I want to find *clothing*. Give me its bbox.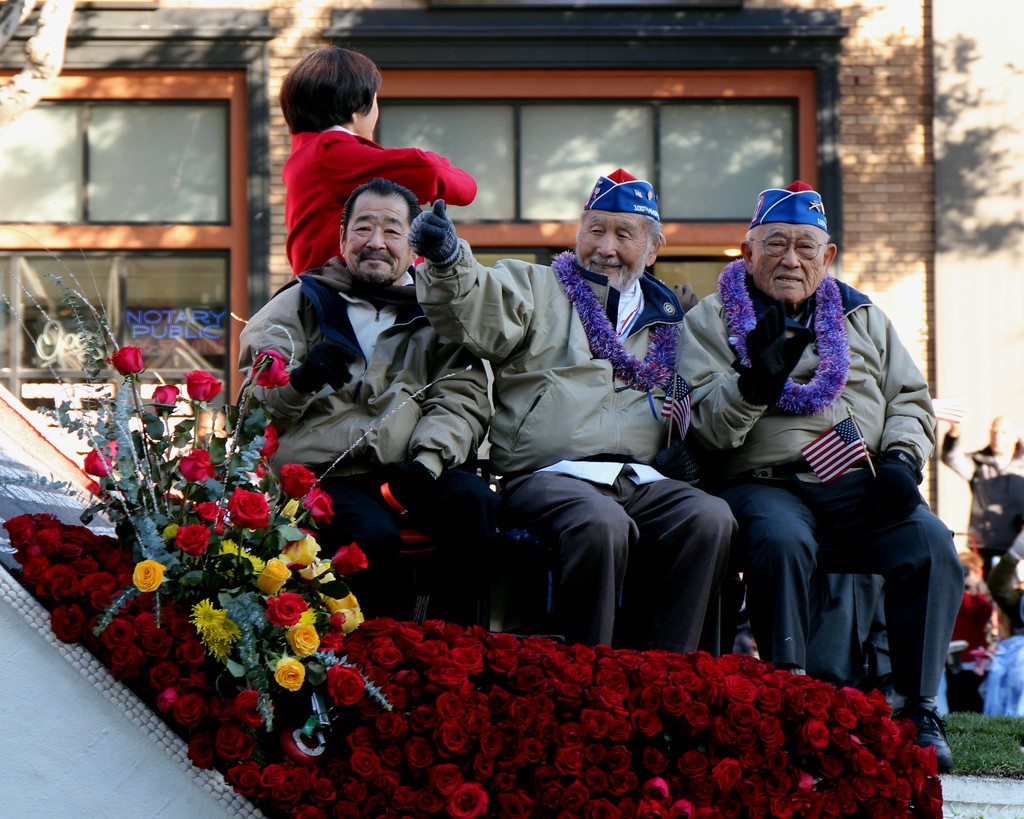
<region>941, 446, 1009, 572</region>.
